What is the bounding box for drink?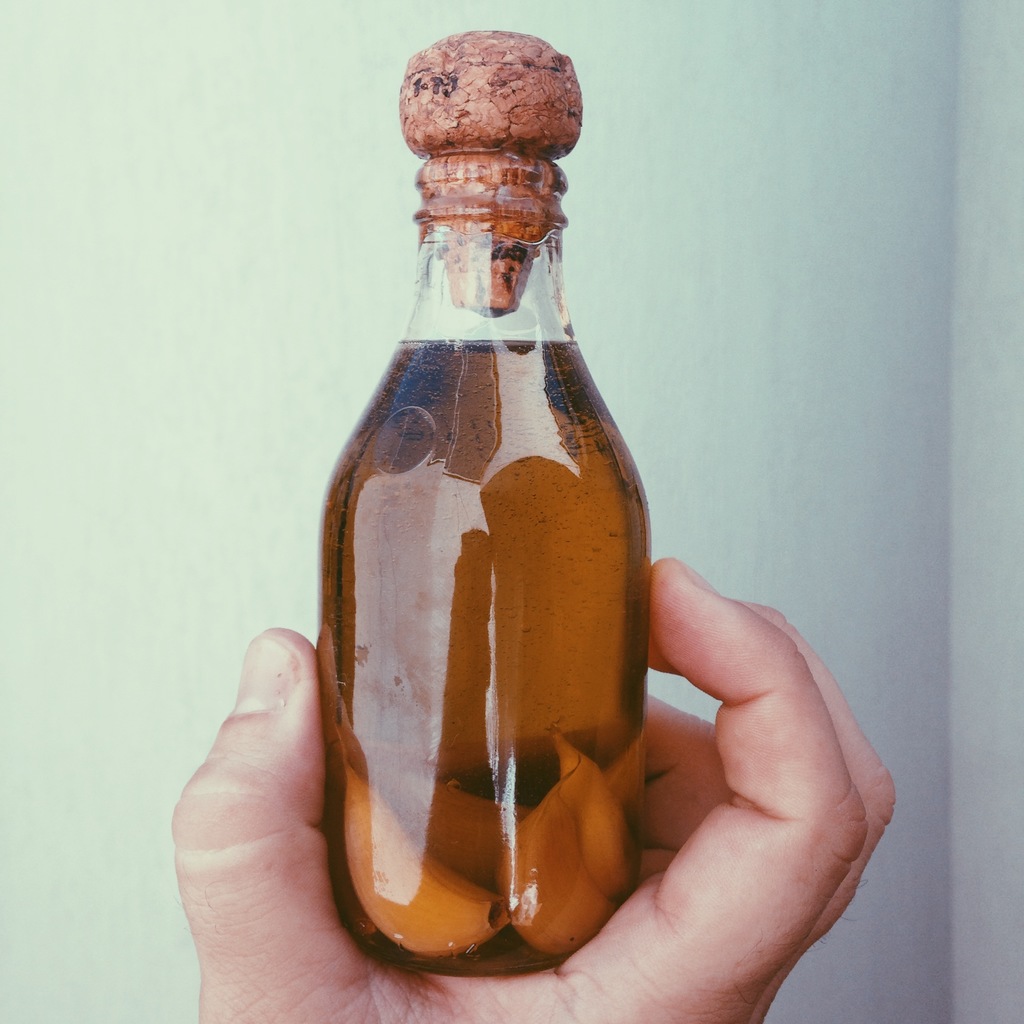
(left=296, top=20, right=644, bottom=972).
